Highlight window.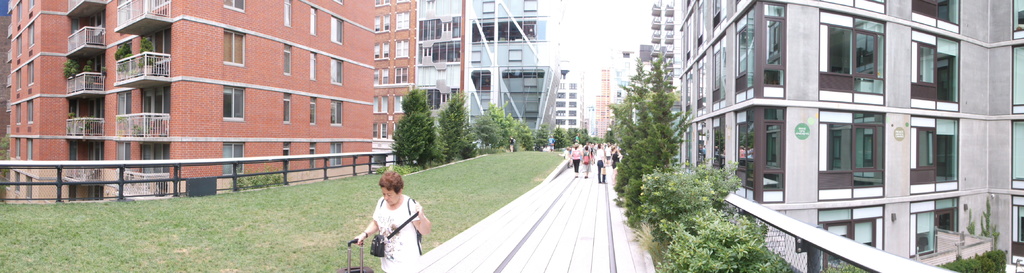
Highlighted region: {"left": 144, "top": 91, "right": 167, "bottom": 113}.
